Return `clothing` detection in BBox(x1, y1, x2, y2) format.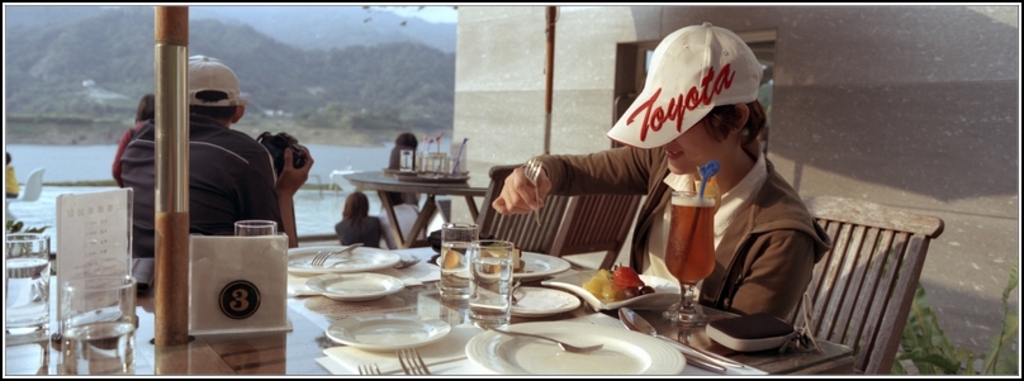
BBox(115, 115, 288, 265).
